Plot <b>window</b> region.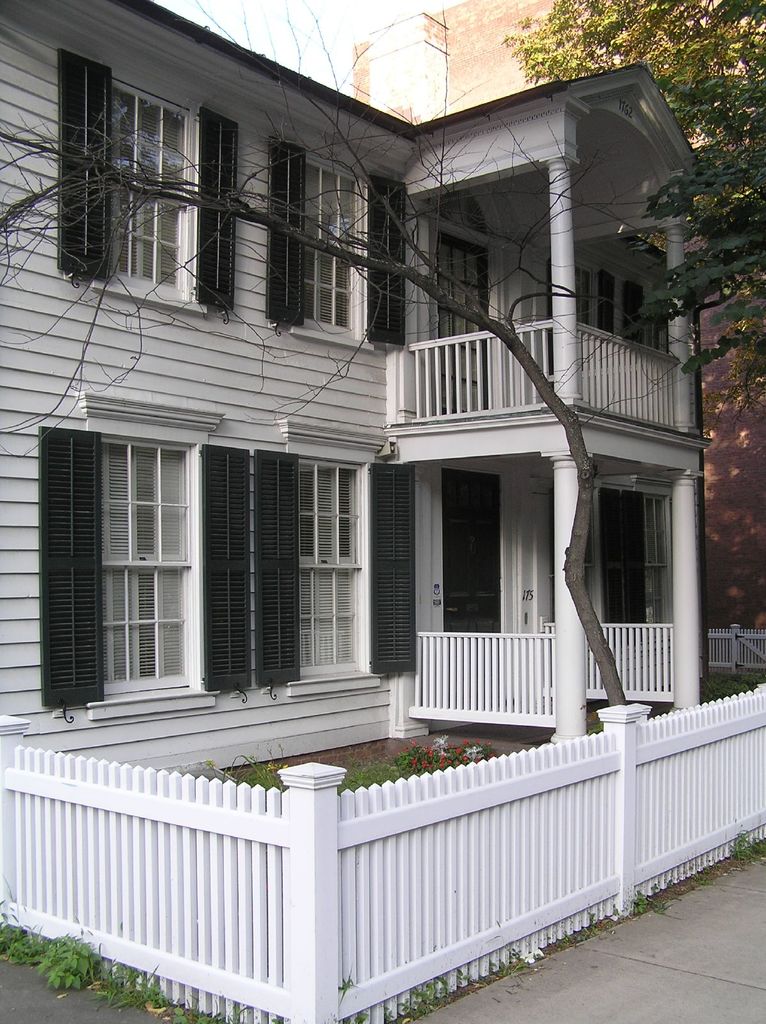
Plotted at x1=275, y1=452, x2=419, y2=685.
